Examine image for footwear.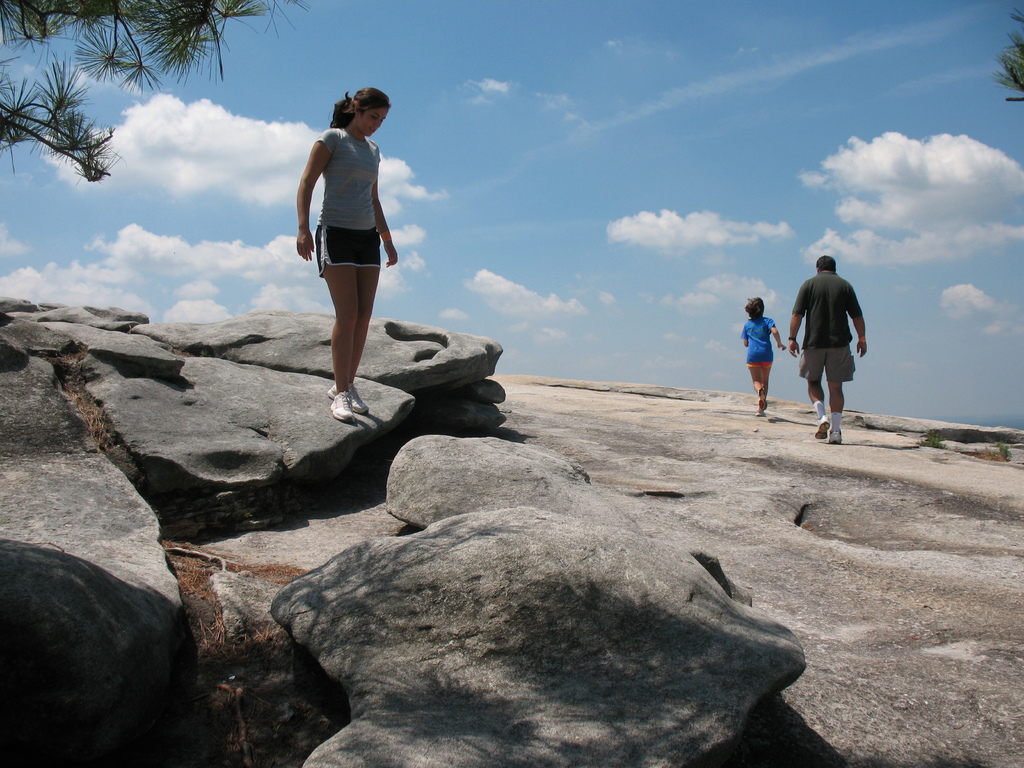
Examination result: {"x1": 757, "y1": 405, "x2": 765, "y2": 417}.
